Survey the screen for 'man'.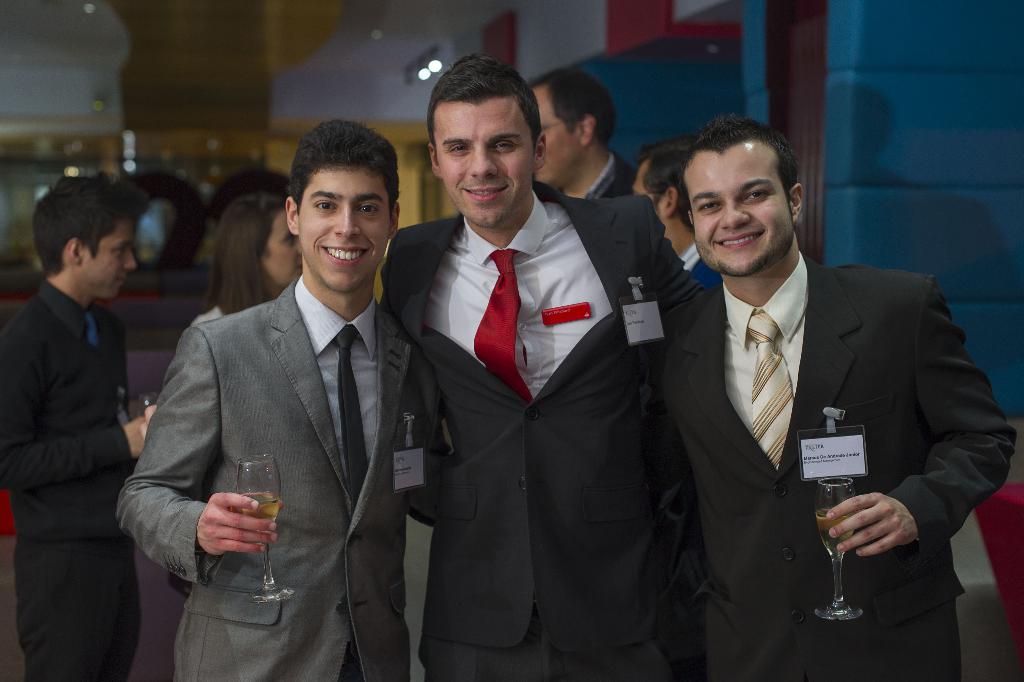
Survey found: x1=380, y1=53, x2=696, y2=681.
